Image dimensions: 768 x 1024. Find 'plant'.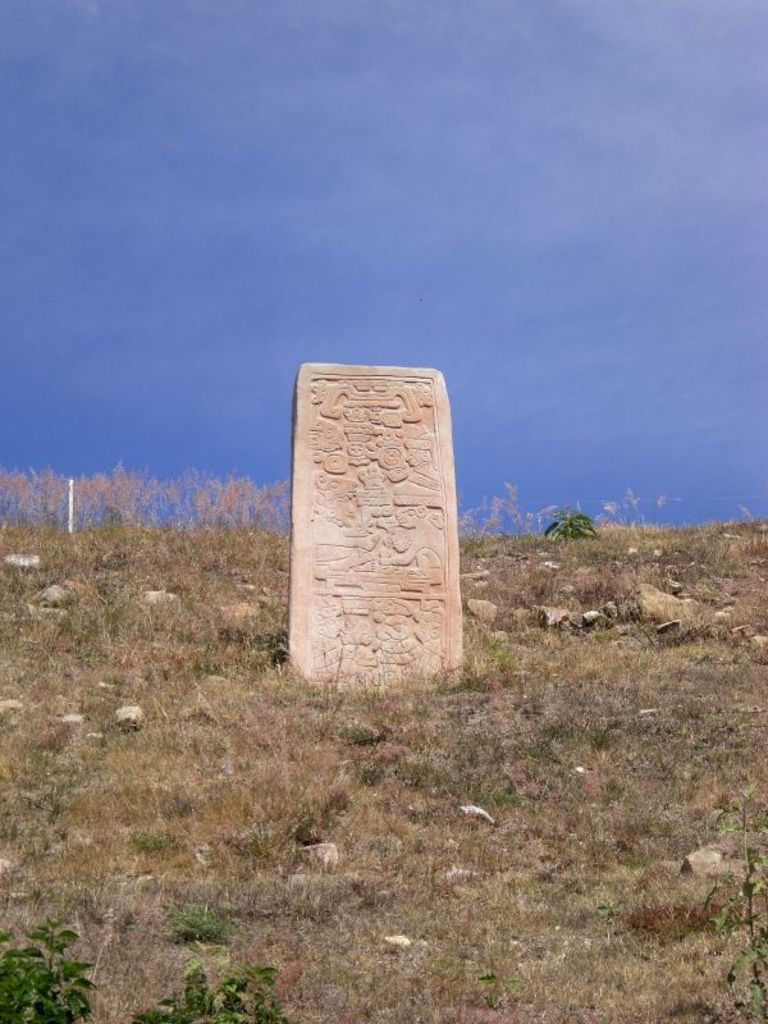
(x1=122, y1=964, x2=315, y2=1023).
